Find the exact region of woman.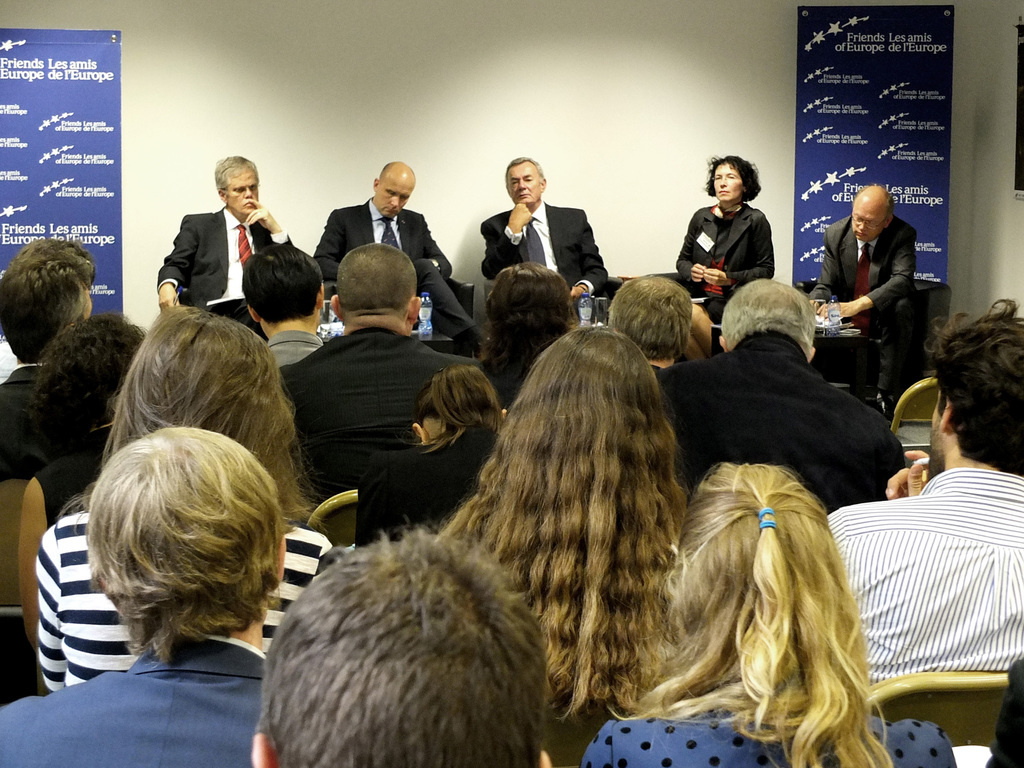
Exact region: select_region(678, 152, 781, 305).
